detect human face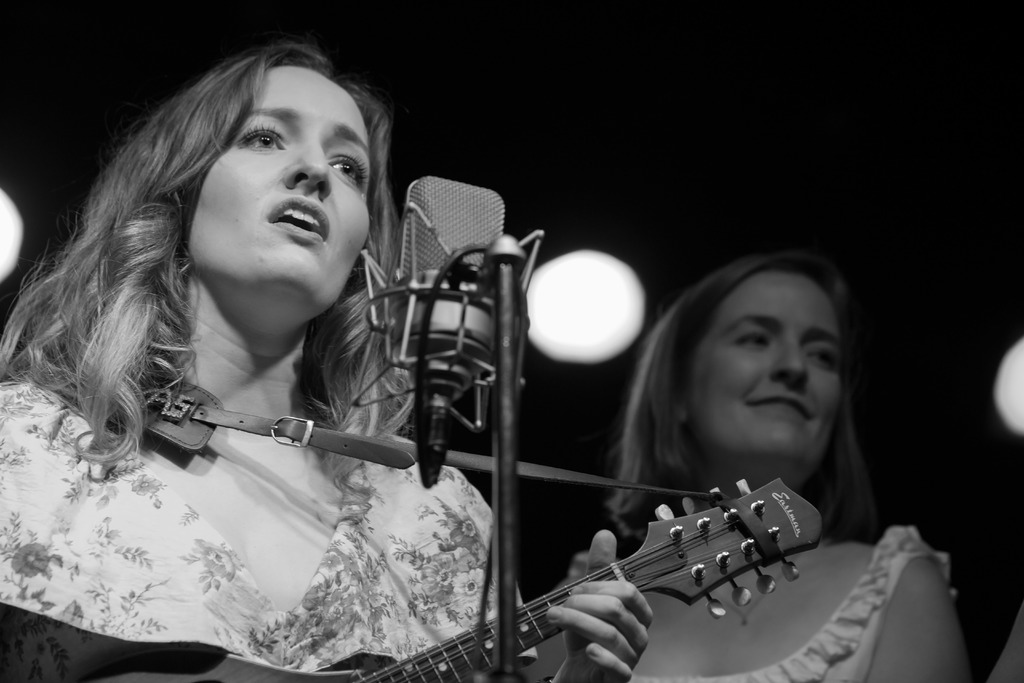
left=184, top=64, right=369, bottom=309
